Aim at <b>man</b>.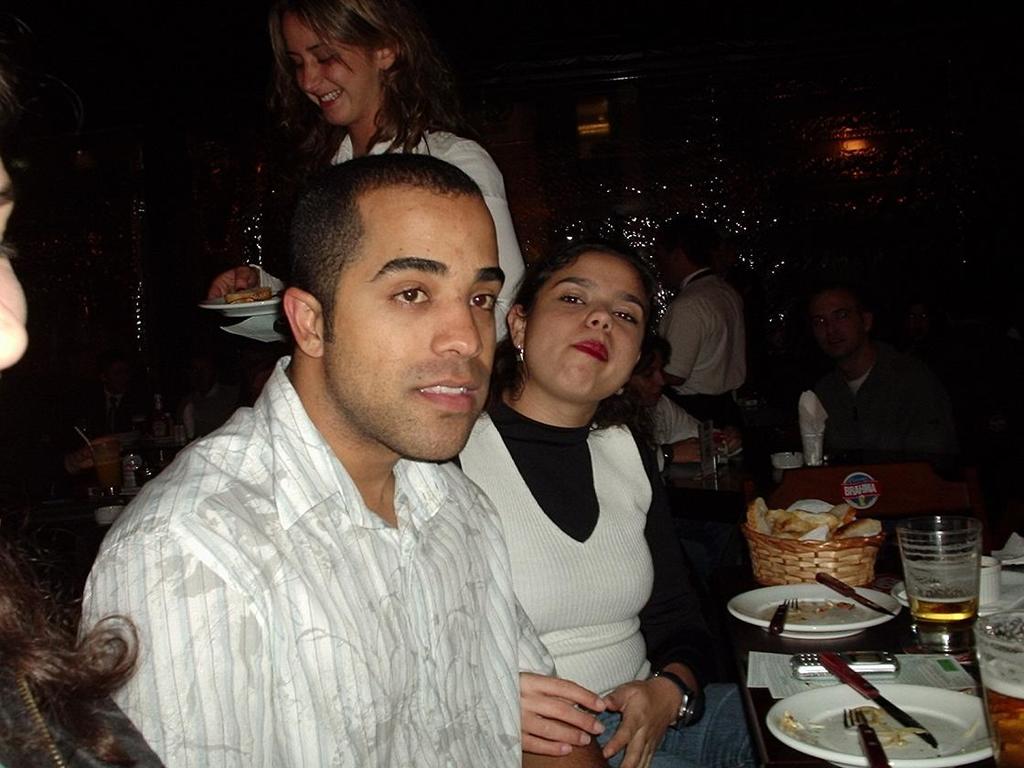
Aimed at left=73, top=153, right=544, bottom=767.
